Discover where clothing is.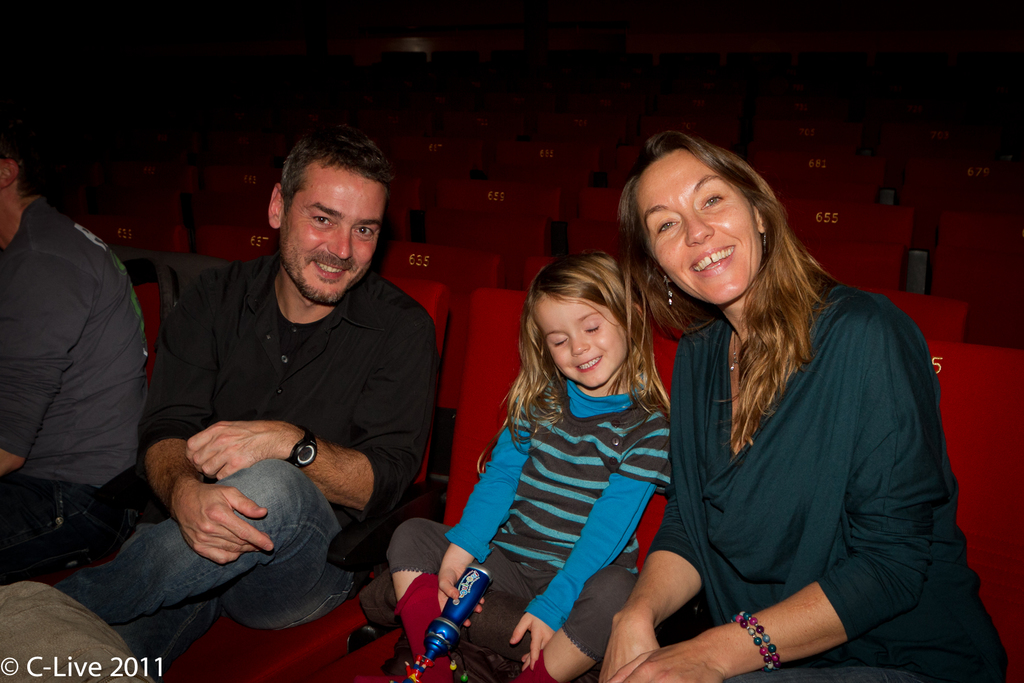
Discovered at crop(648, 276, 1009, 682).
